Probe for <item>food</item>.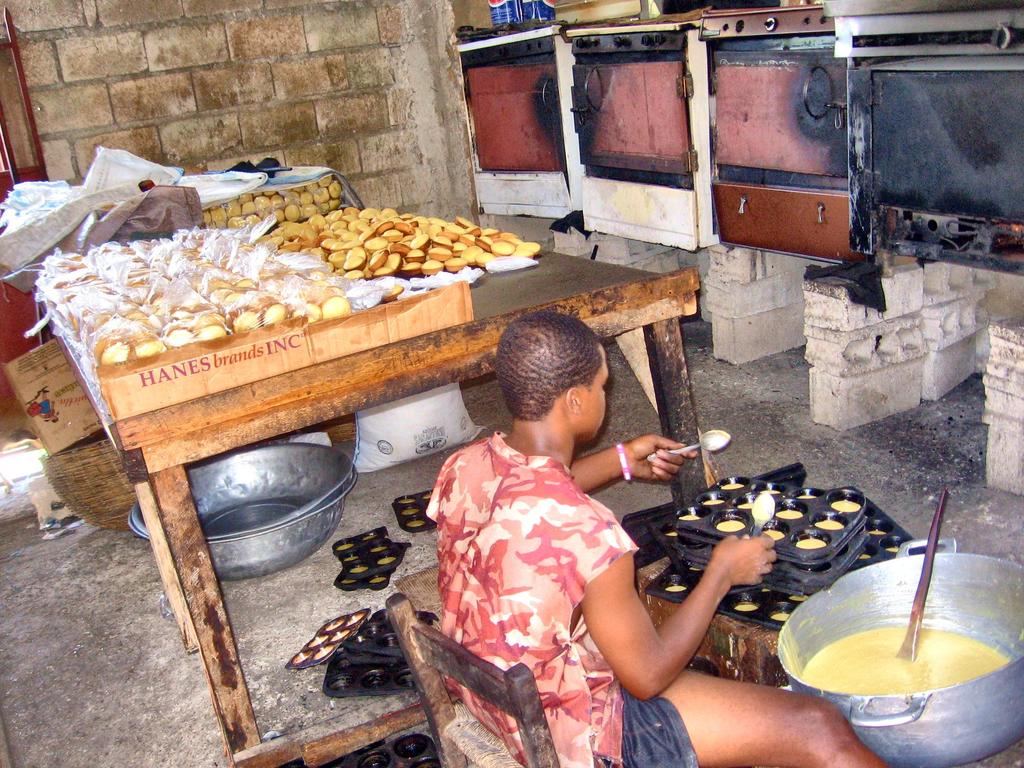
Probe result: left=716, top=520, right=746, bottom=532.
